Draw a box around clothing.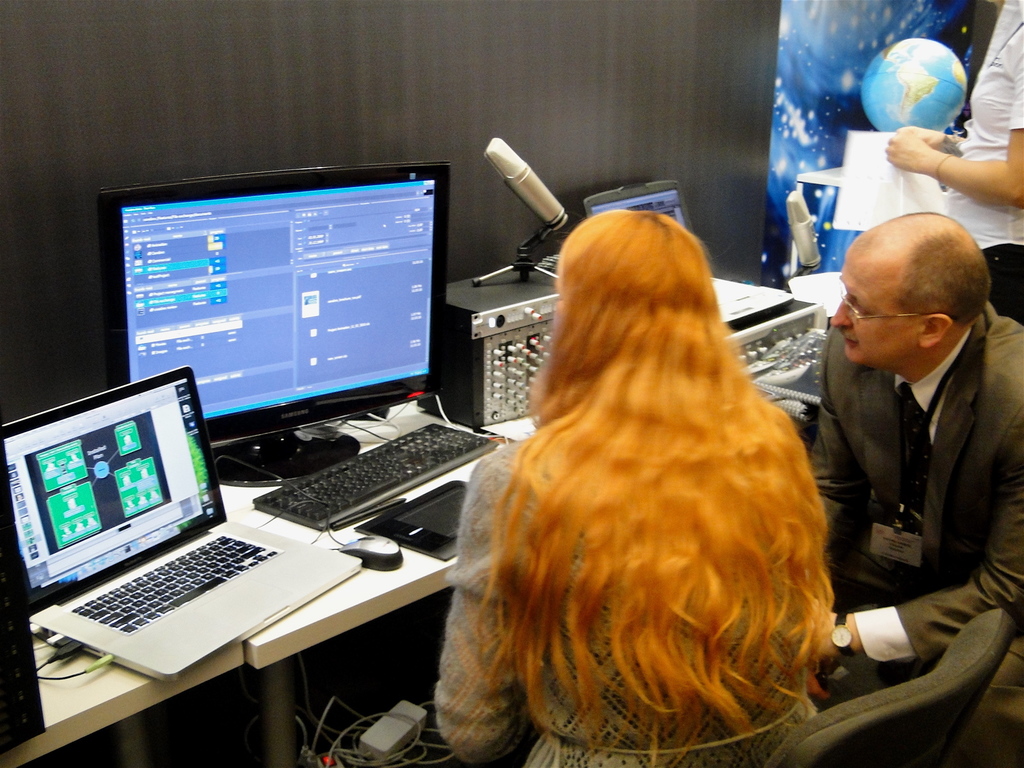
select_region(947, 0, 1023, 328).
